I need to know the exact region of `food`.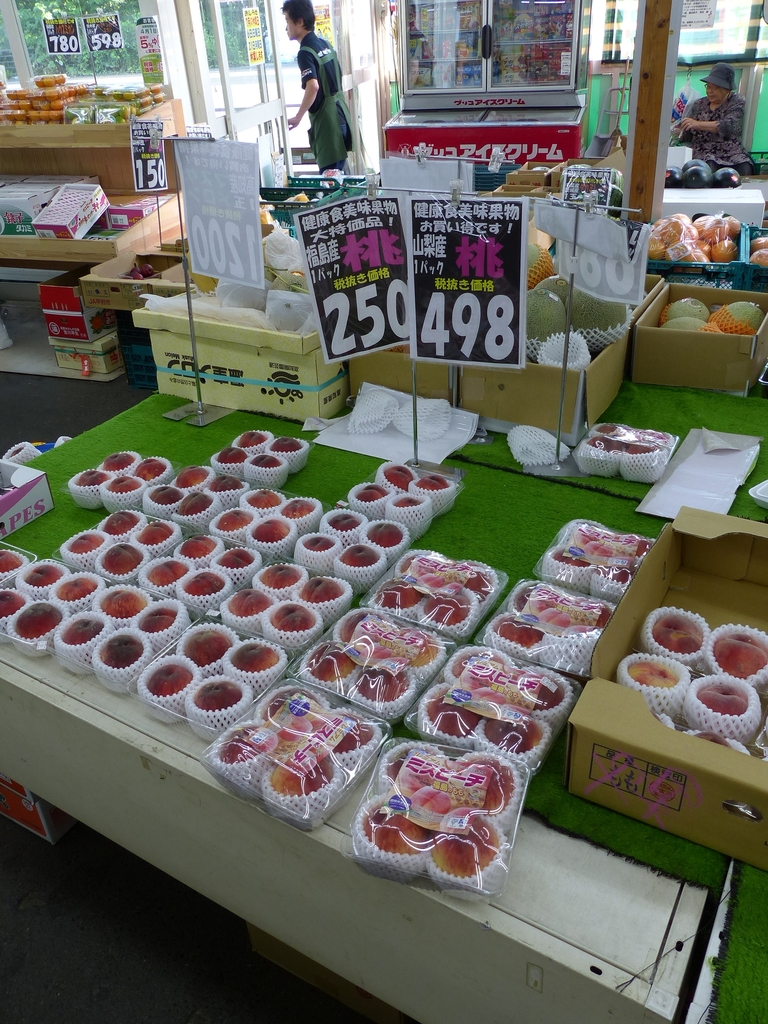
Region: (x1=104, y1=452, x2=134, y2=468).
